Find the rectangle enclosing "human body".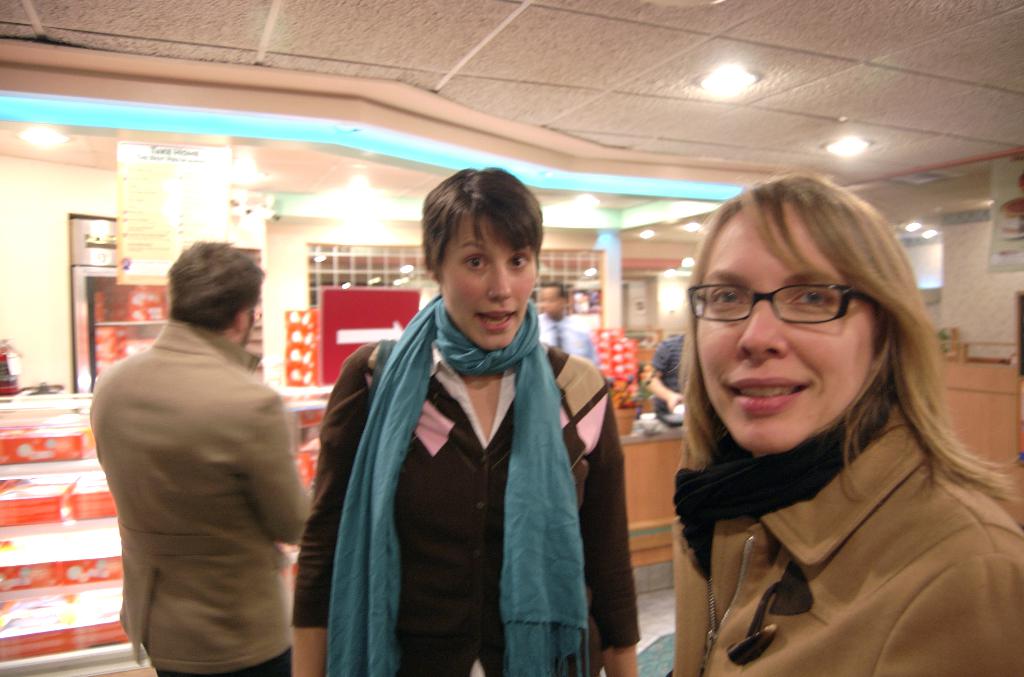
l=536, t=320, r=598, b=366.
